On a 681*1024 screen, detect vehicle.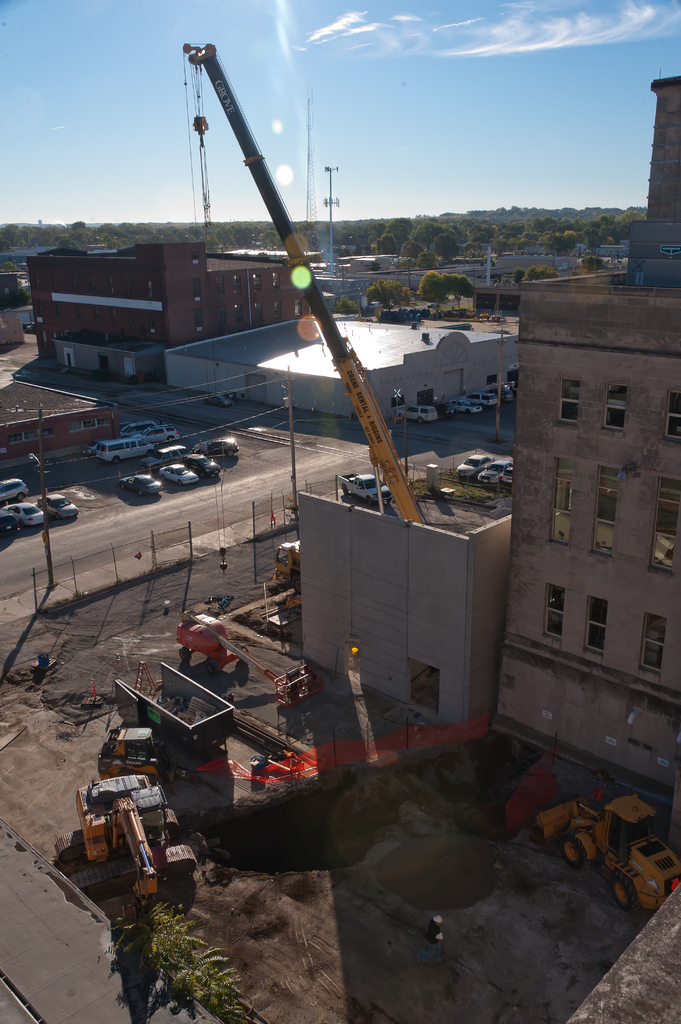
pyautogui.locateOnScreen(335, 470, 393, 507).
